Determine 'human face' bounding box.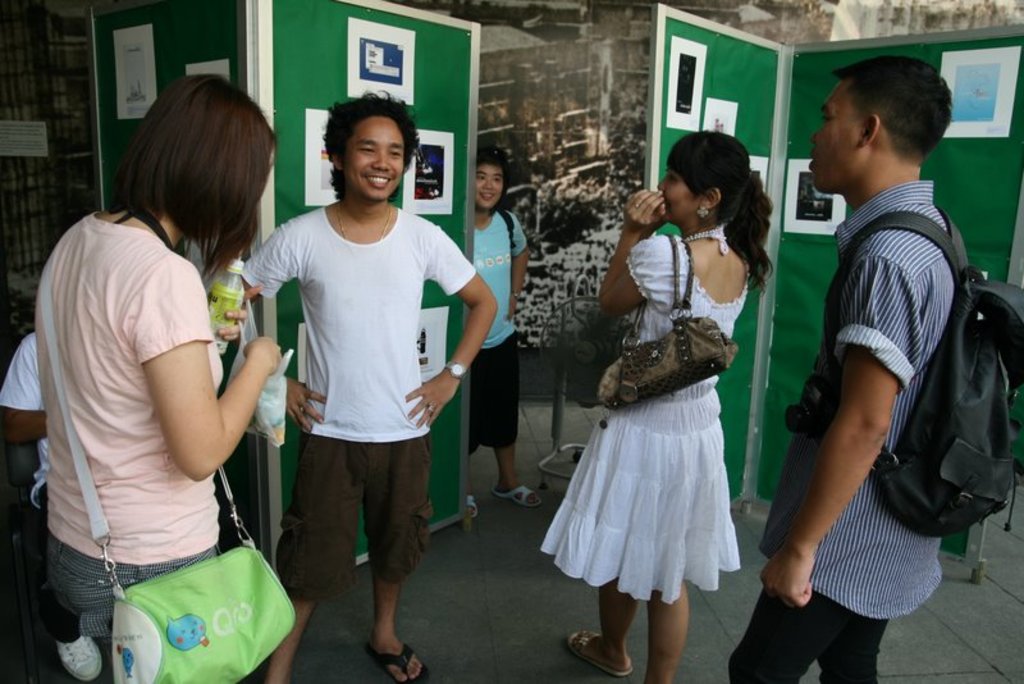
Determined: x1=809, y1=83, x2=858, y2=195.
